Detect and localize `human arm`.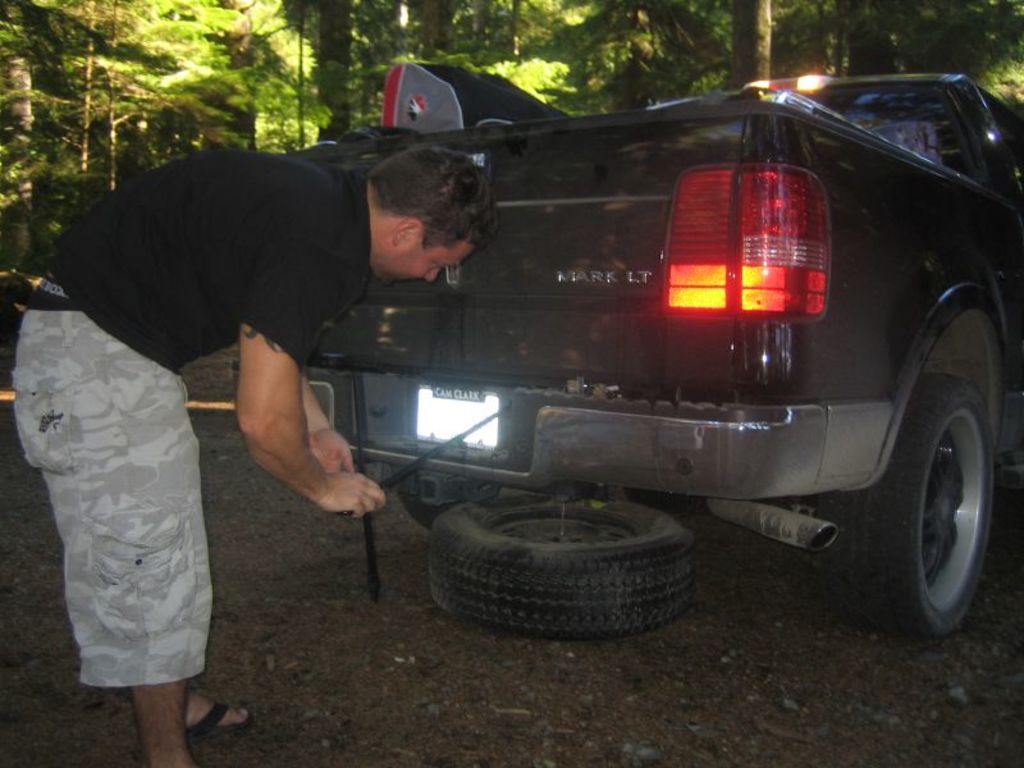
Localized at bbox(238, 419, 385, 513).
